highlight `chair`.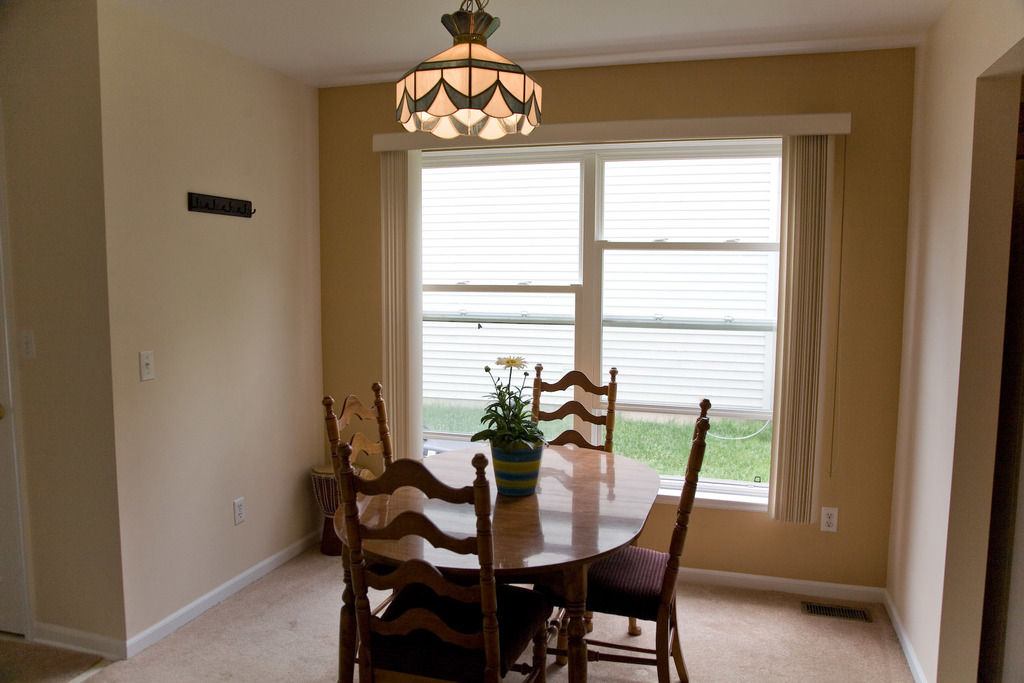
Highlighted region: 530,369,614,454.
